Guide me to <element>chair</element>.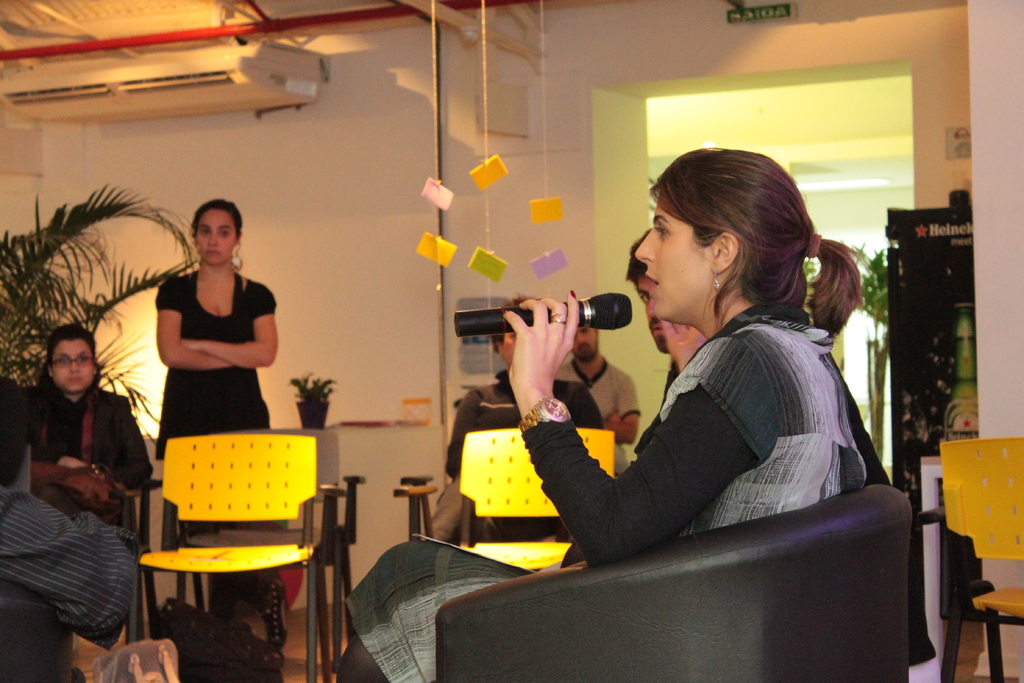
Guidance: 116/470/160/642.
